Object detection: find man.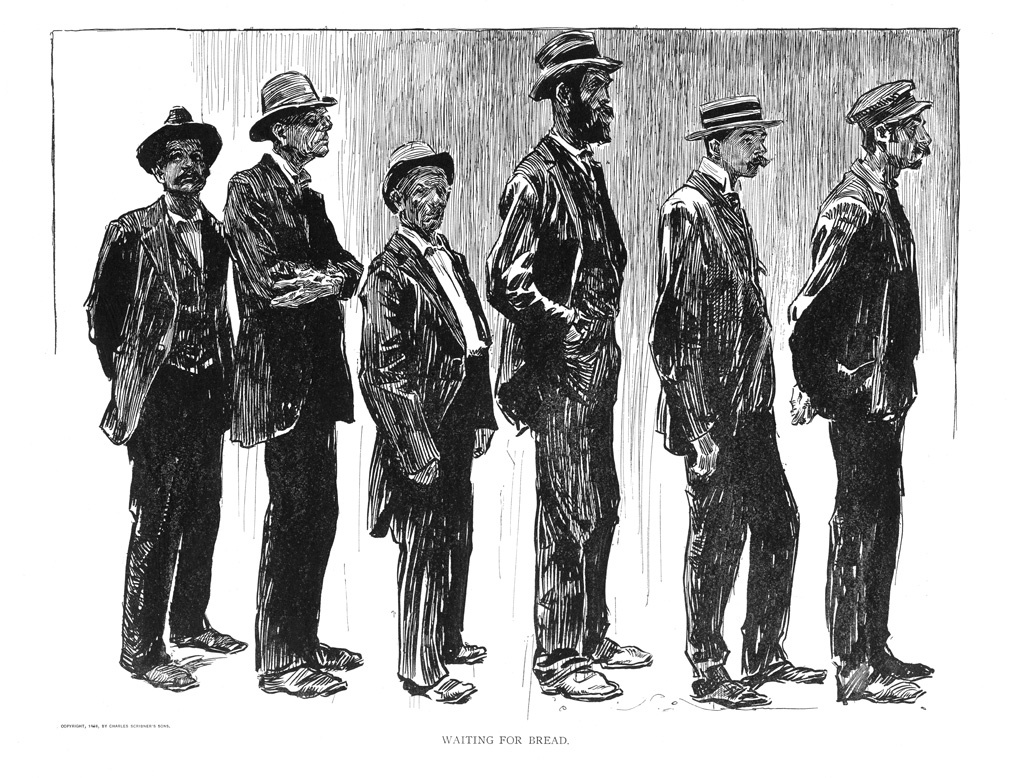
l=778, t=74, r=936, b=713.
